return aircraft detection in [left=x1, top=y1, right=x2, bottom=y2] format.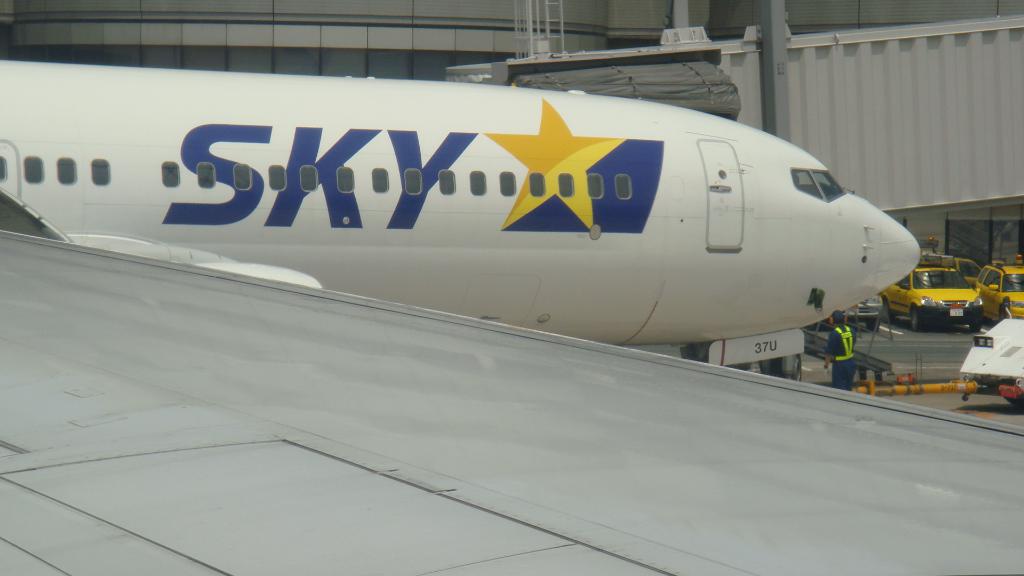
[left=0, top=55, right=921, bottom=380].
